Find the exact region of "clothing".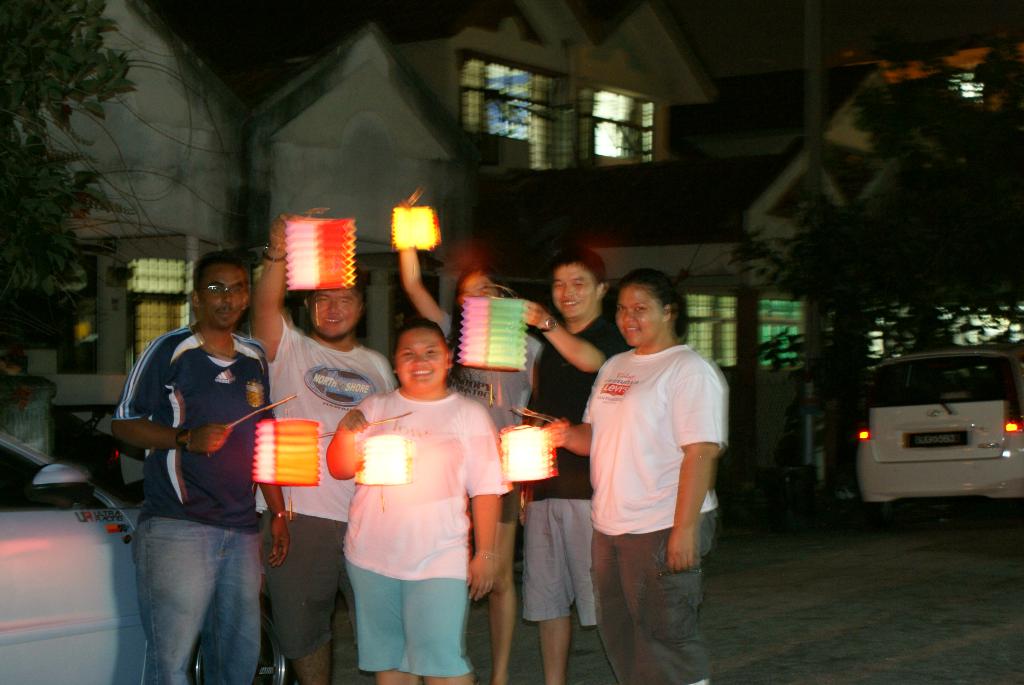
Exact region: 343/374/510/668.
